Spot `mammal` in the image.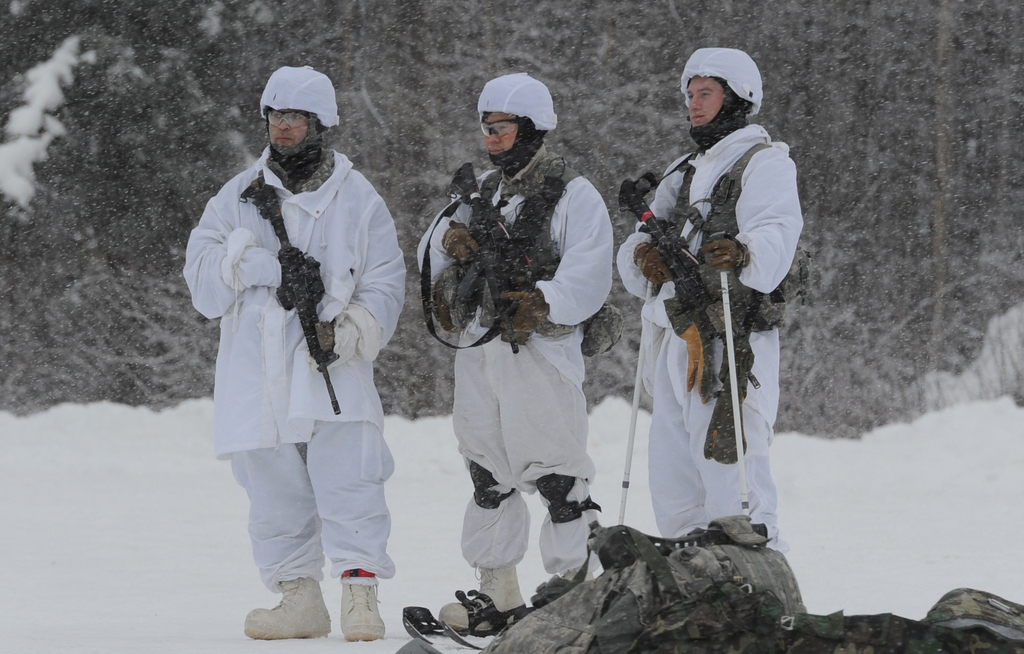
`mammal` found at (left=414, top=69, right=615, bottom=634).
